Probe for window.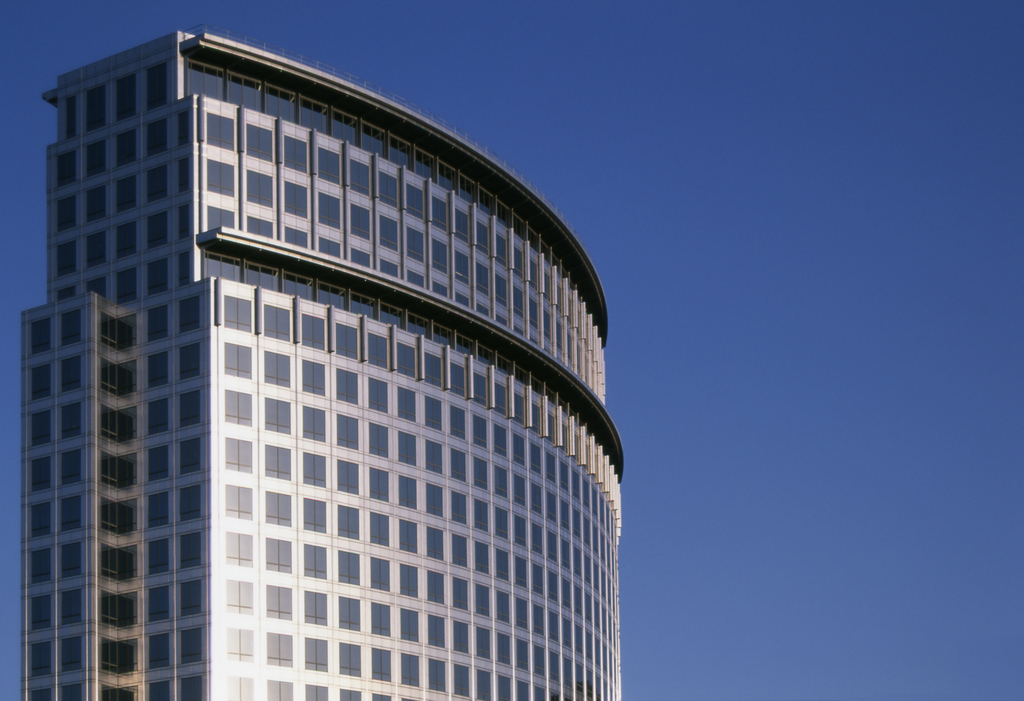
Probe result: [left=80, top=192, right=105, bottom=219].
